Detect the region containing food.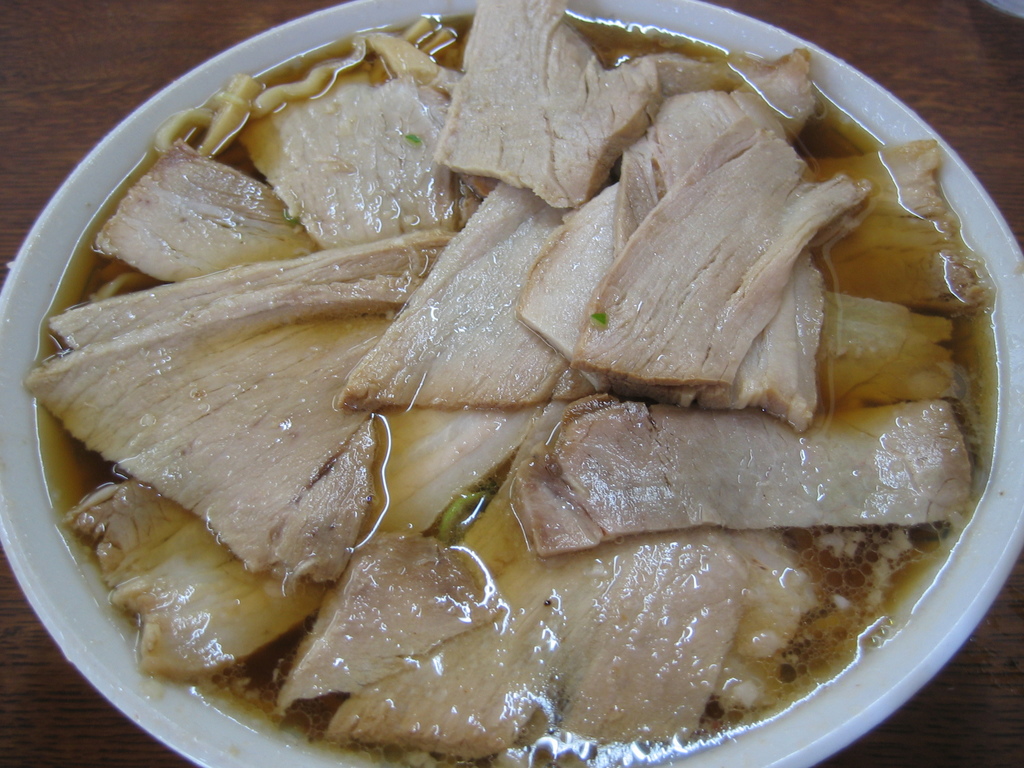
[60,20,1023,739].
